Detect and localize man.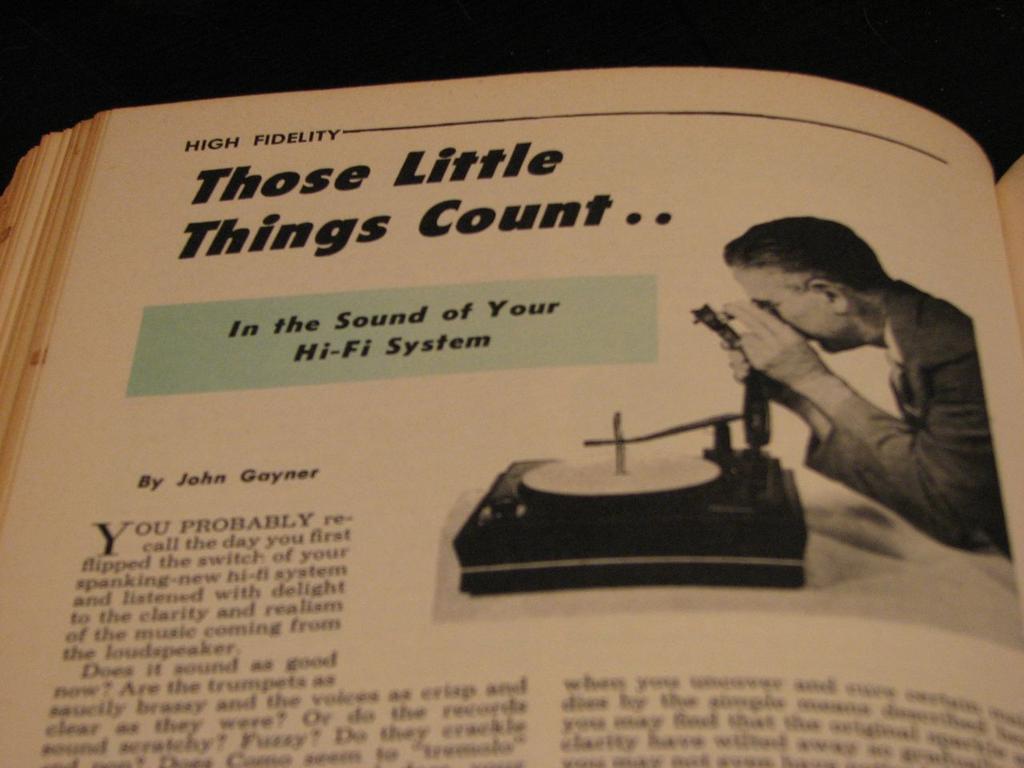
Localized at <box>704,220,1011,574</box>.
